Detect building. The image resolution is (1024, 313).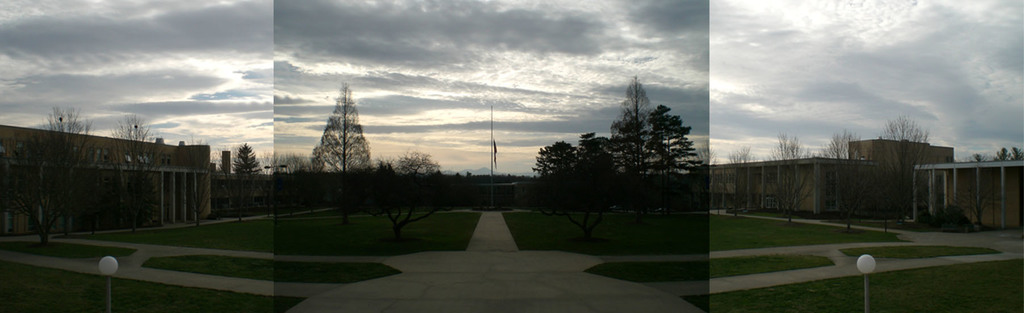
(x1=709, y1=137, x2=957, y2=217).
